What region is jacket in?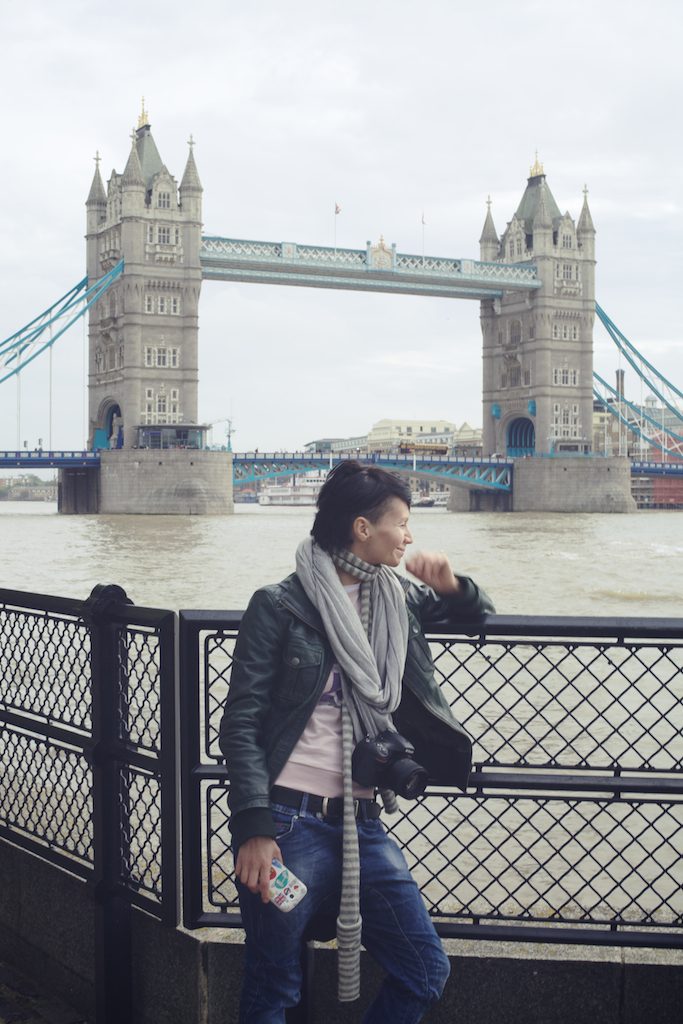
pyautogui.locateOnScreen(222, 511, 476, 878).
